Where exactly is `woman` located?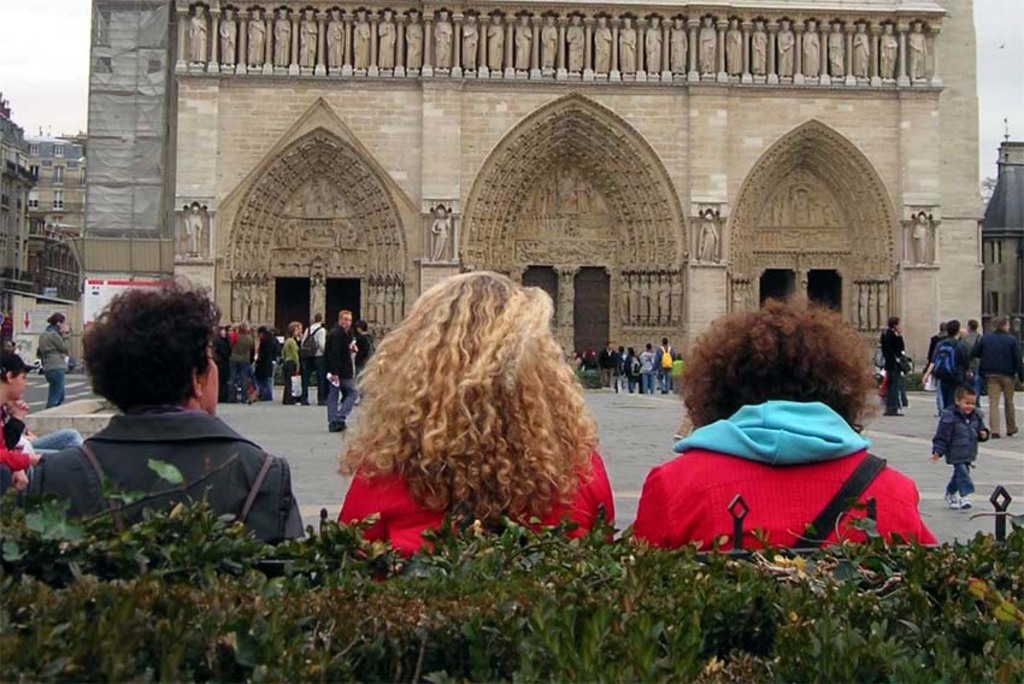
Its bounding box is <bbox>332, 269, 617, 582</bbox>.
